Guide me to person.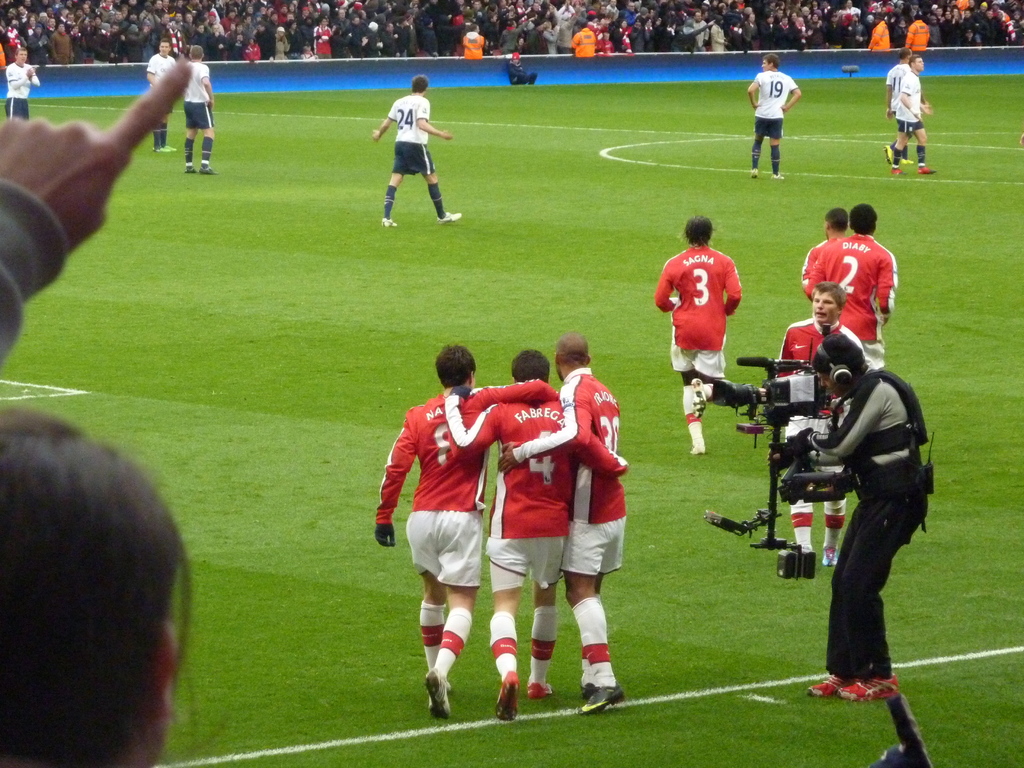
Guidance: locate(743, 54, 801, 177).
